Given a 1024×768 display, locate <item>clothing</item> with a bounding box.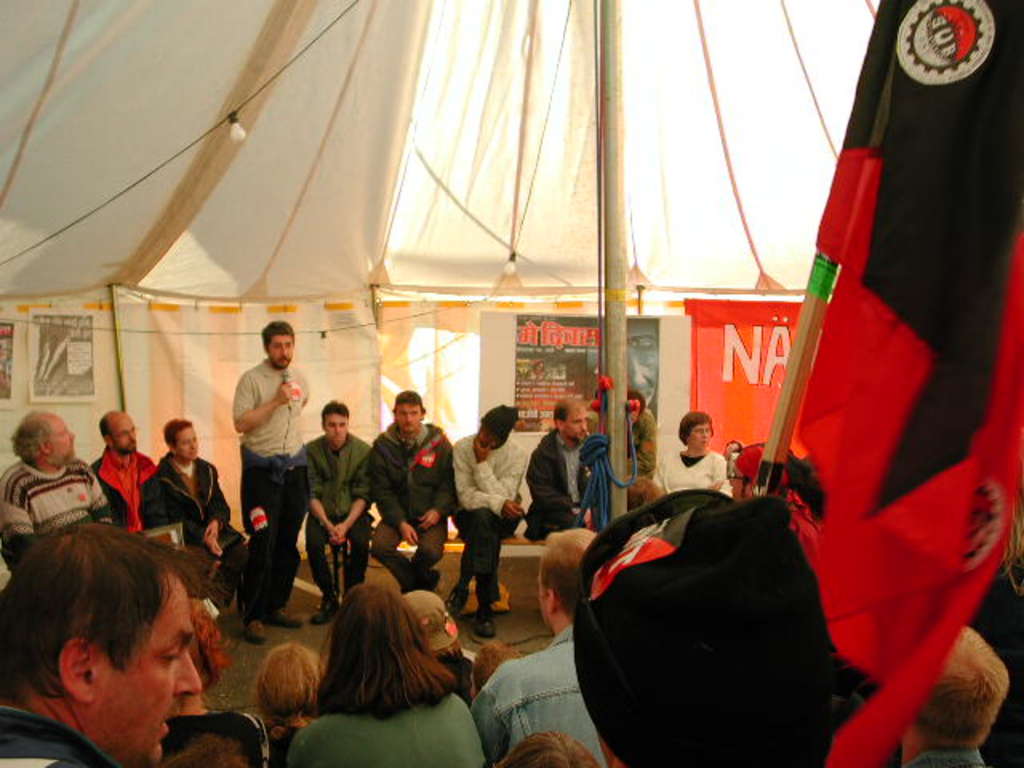
Located: pyautogui.locateOnScreen(160, 709, 288, 766).
